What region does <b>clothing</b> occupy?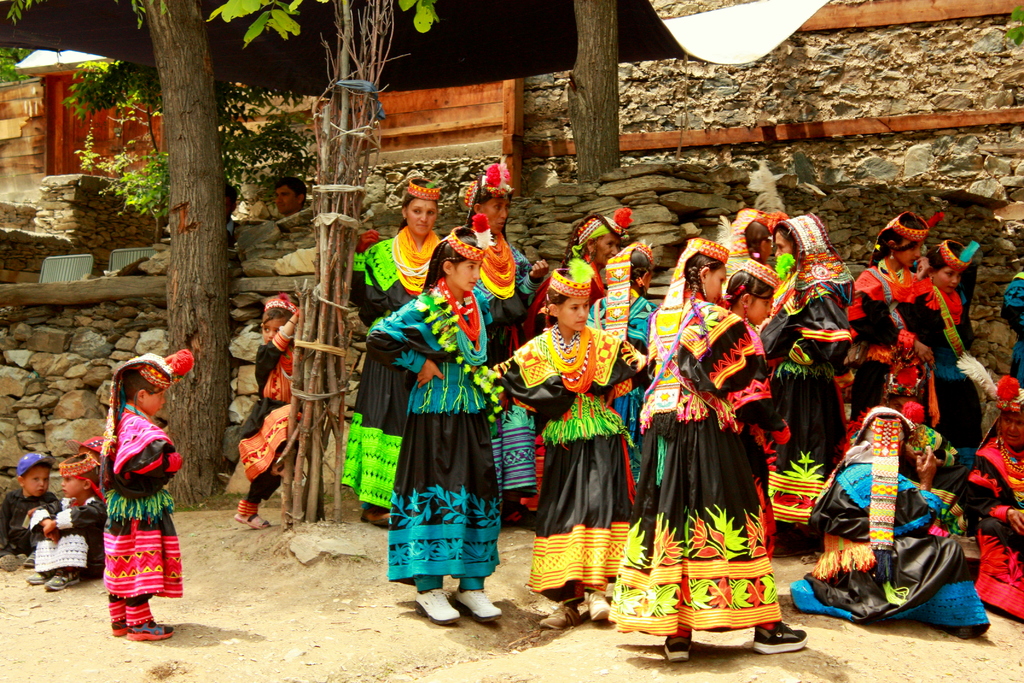
box(585, 290, 655, 491).
